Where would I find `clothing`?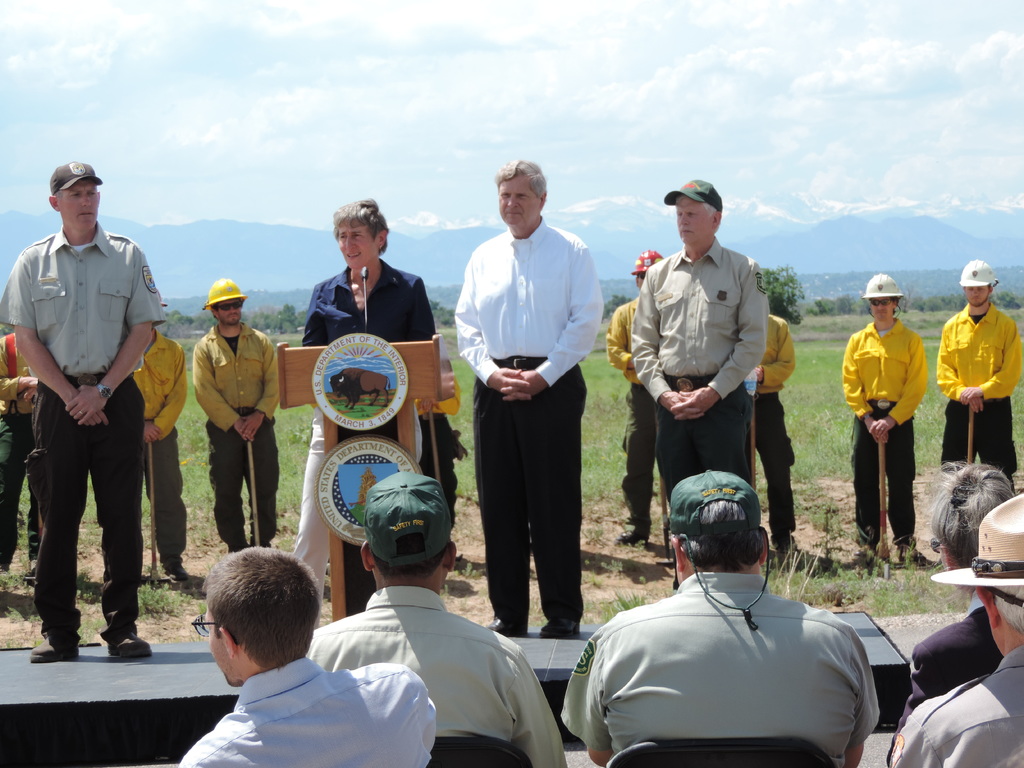
At [131, 328, 184, 575].
